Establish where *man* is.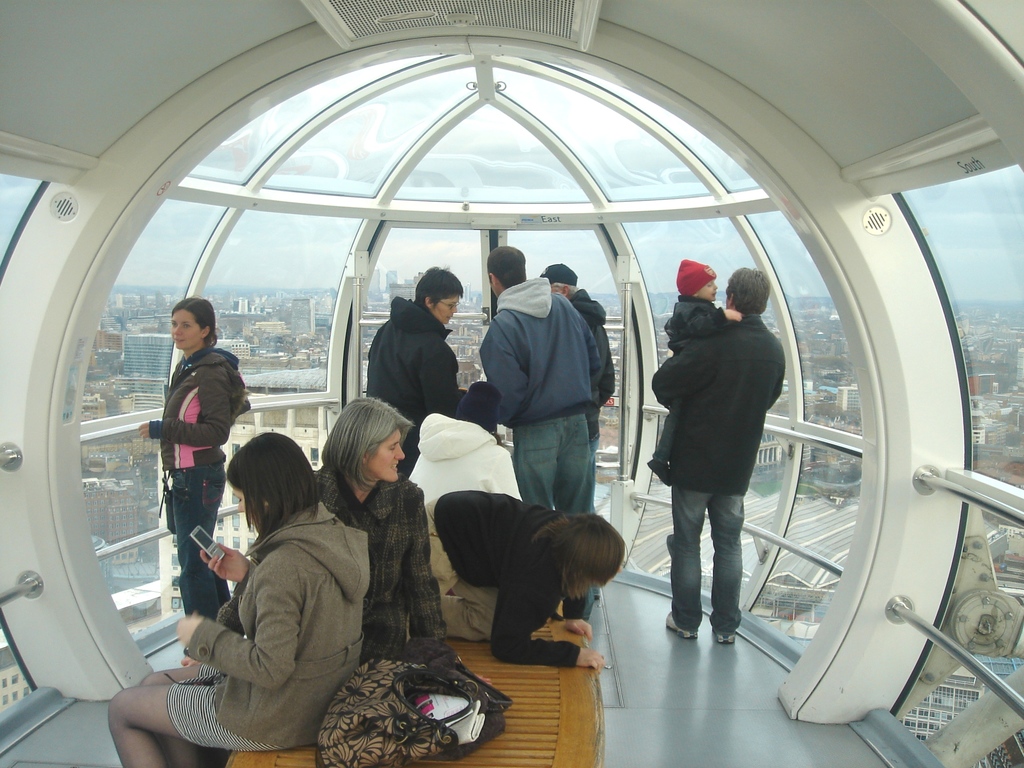
Established at {"left": 536, "top": 265, "right": 618, "bottom": 603}.
